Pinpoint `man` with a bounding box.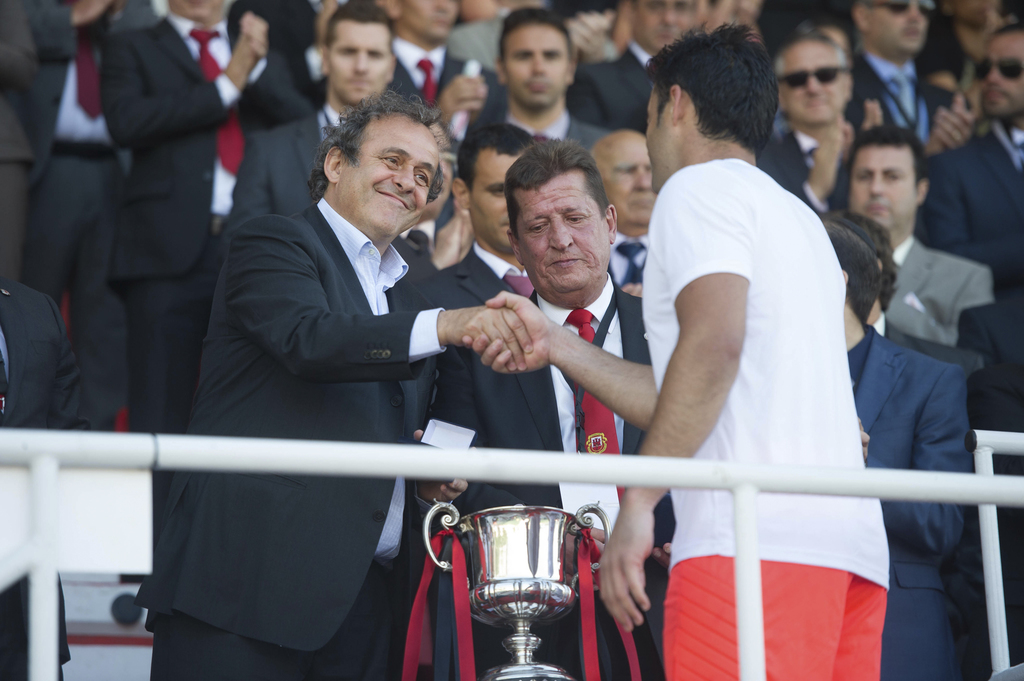
BBox(216, 0, 393, 260).
